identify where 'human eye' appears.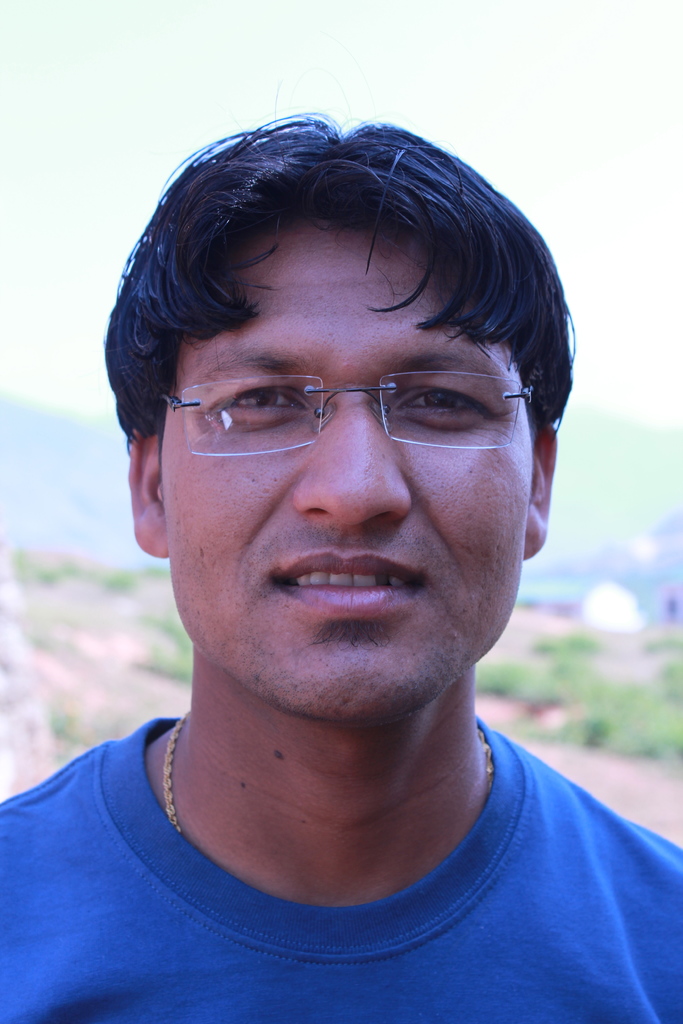
Appears at pyautogui.locateOnScreen(398, 373, 504, 433).
